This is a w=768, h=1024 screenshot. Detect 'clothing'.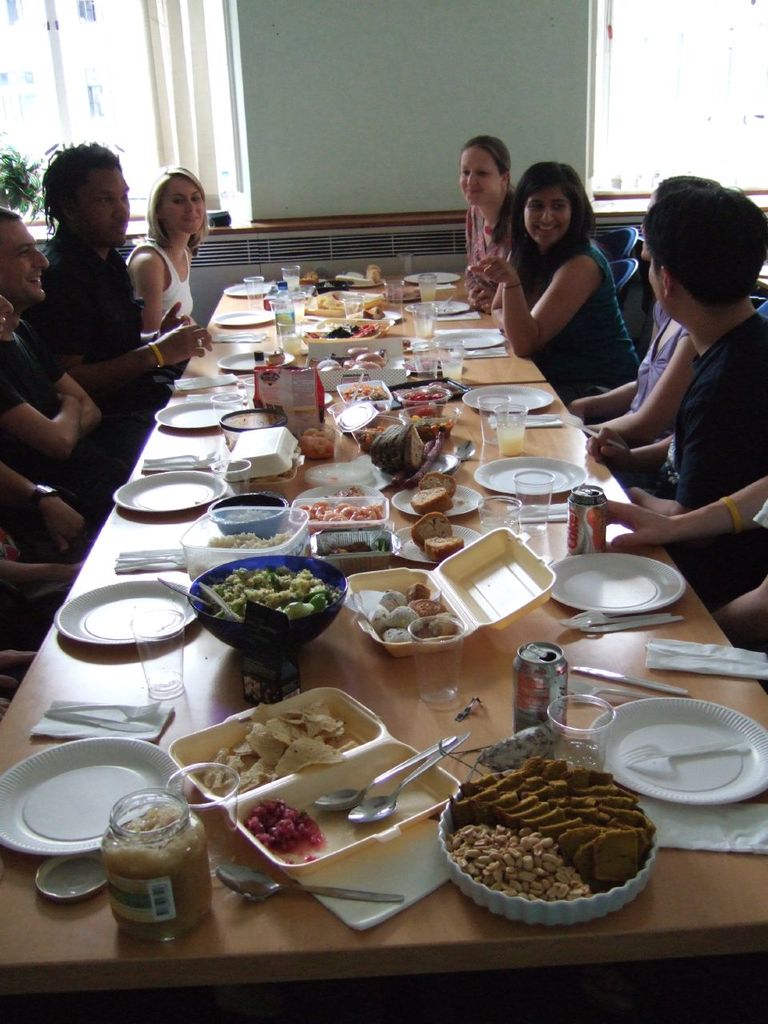
bbox=[125, 232, 211, 352].
